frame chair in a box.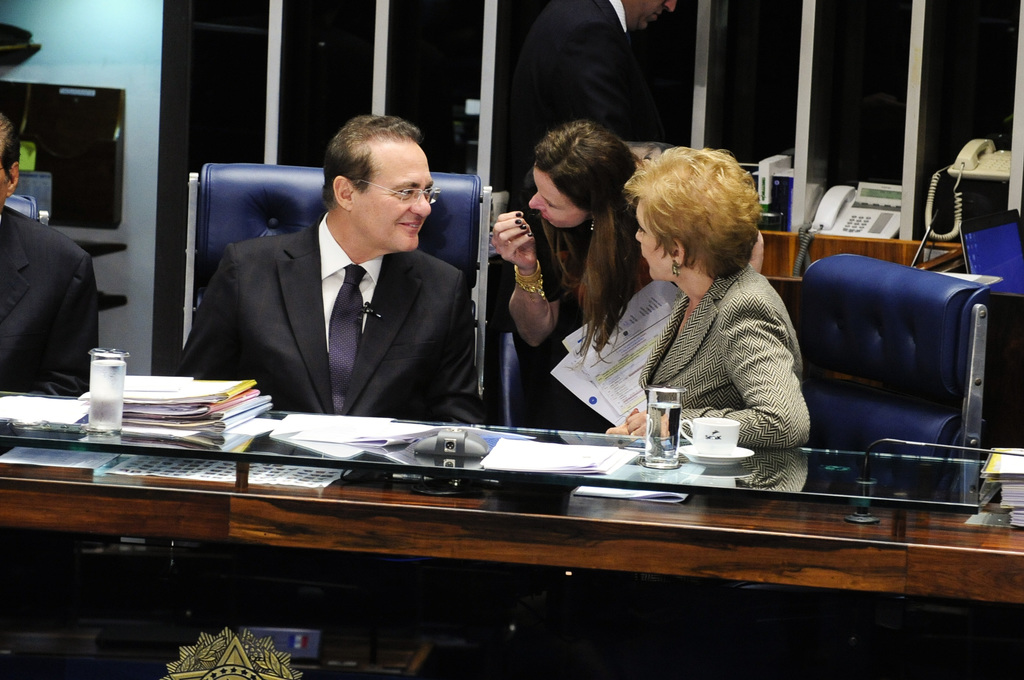
crop(1, 193, 40, 223).
